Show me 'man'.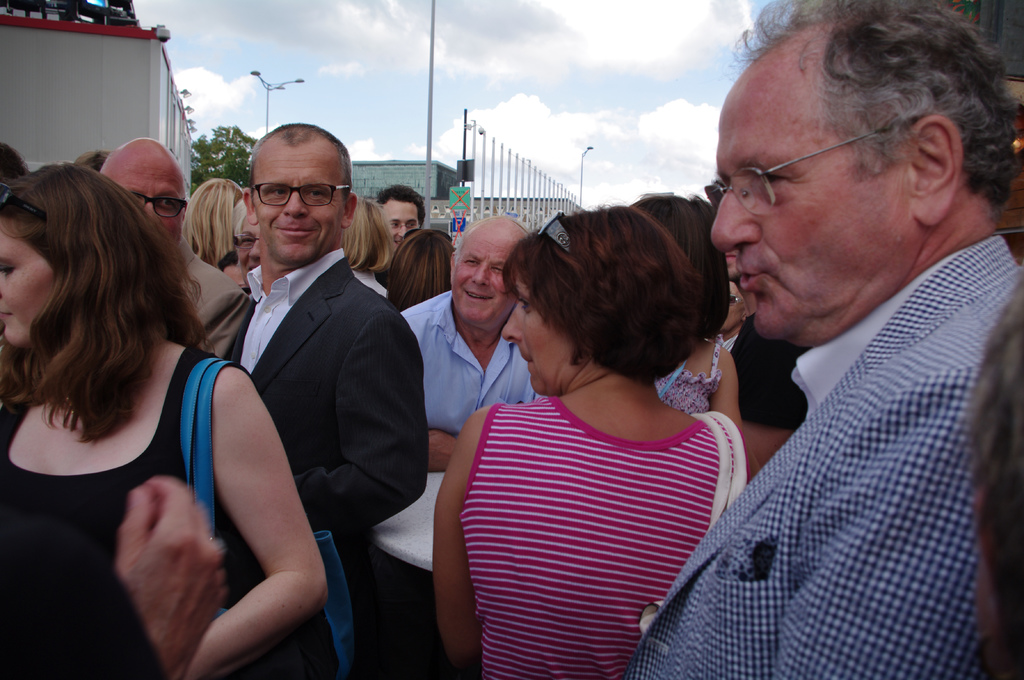
'man' is here: (585, 11, 1003, 677).
